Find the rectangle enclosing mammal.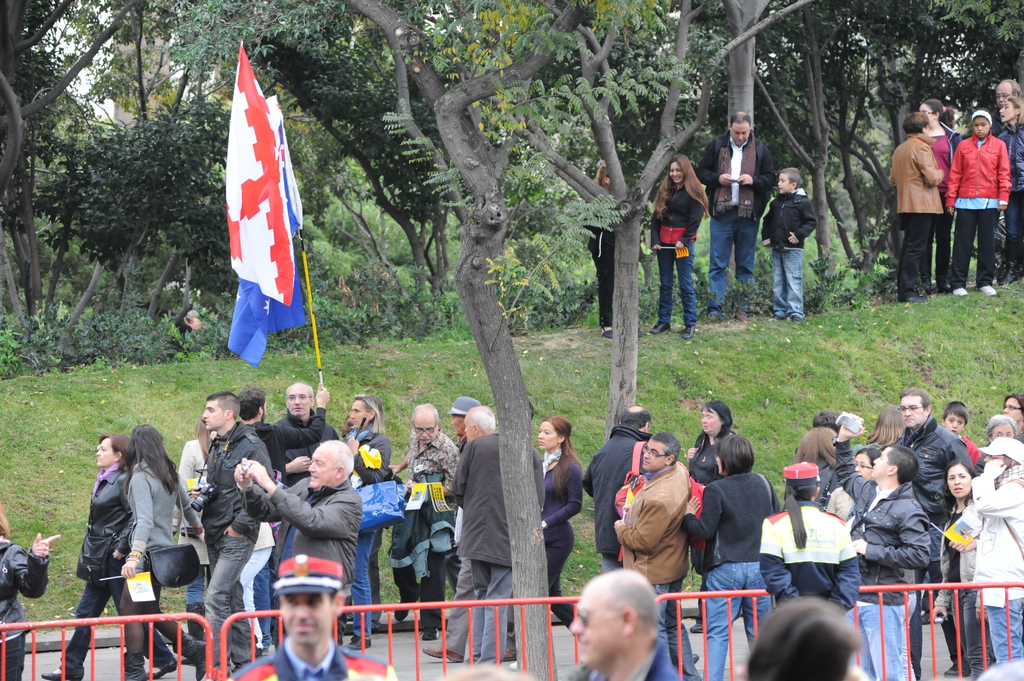
919,100,958,292.
